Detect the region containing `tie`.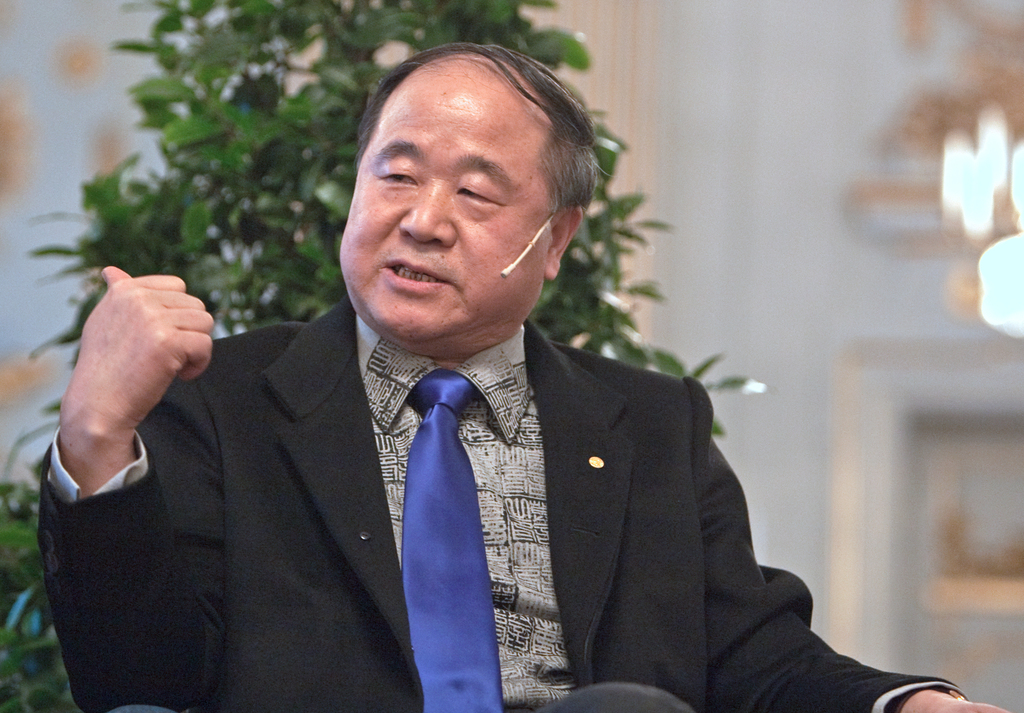
{"left": 399, "top": 367, "right": 500, "bottom": 712}.
